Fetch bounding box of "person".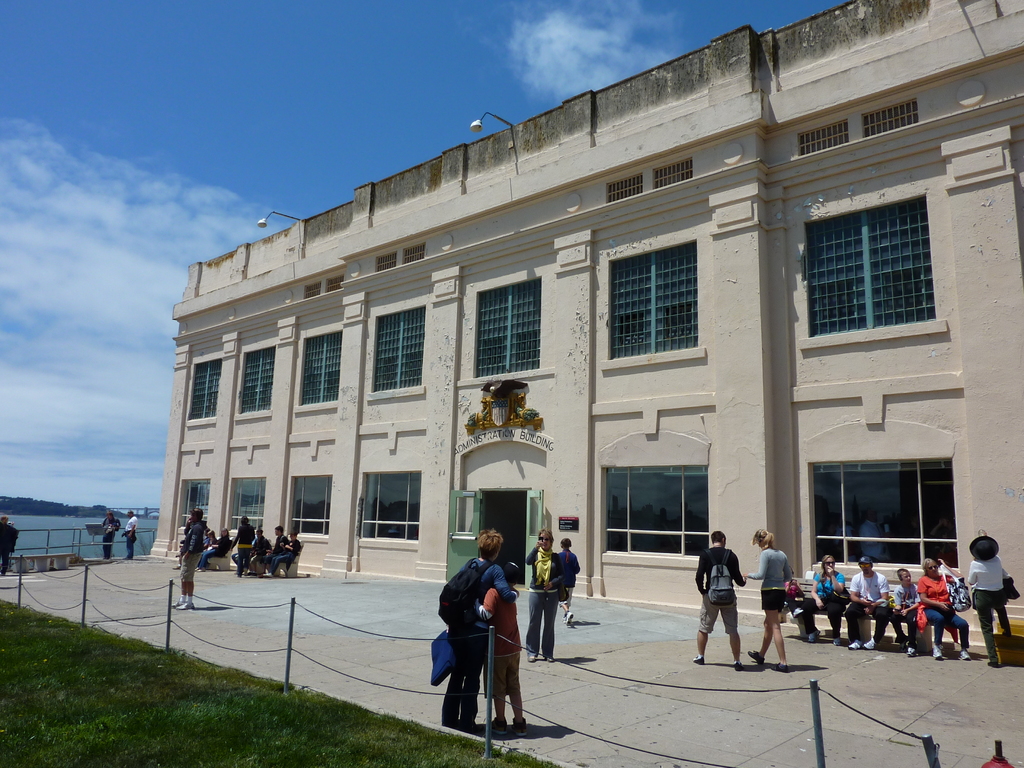
Bbox: 739 522 797 669.
